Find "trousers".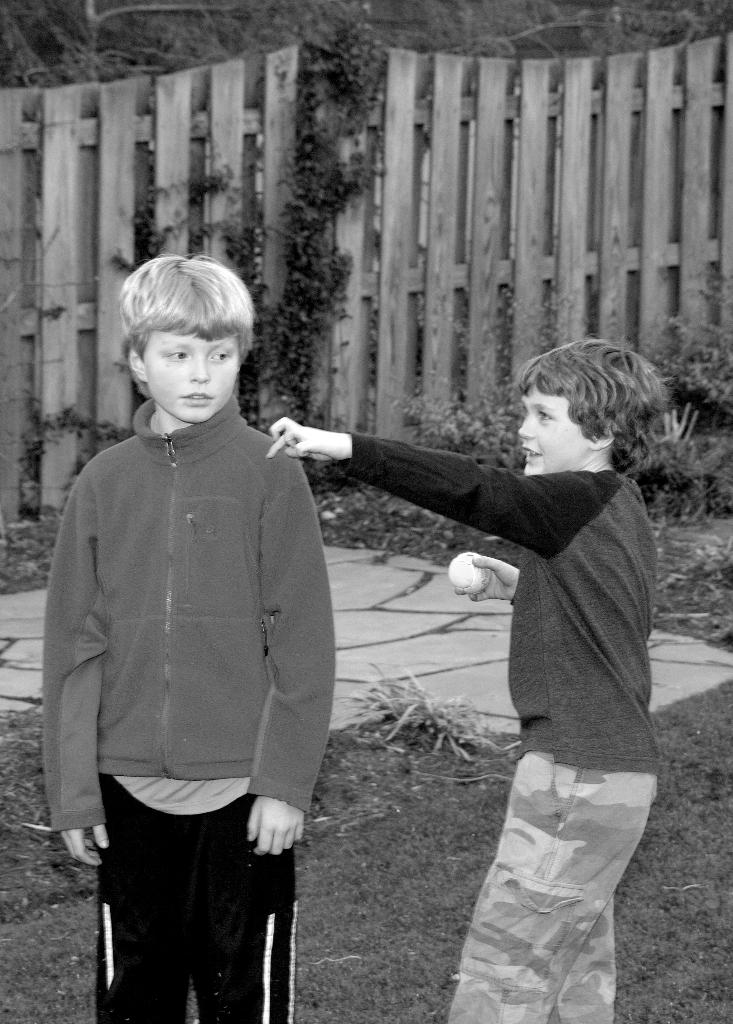
(443, 750, 657, 1023).
